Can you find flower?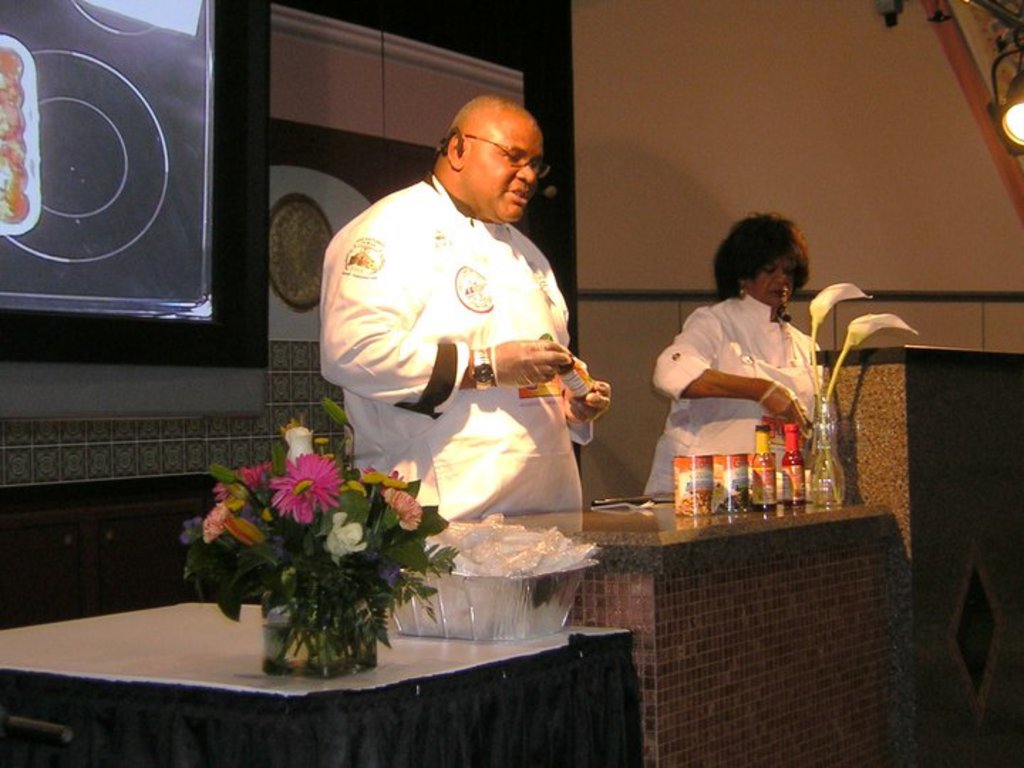
Yes, bounding box: <region>380, 485, 427, 528</region>.
